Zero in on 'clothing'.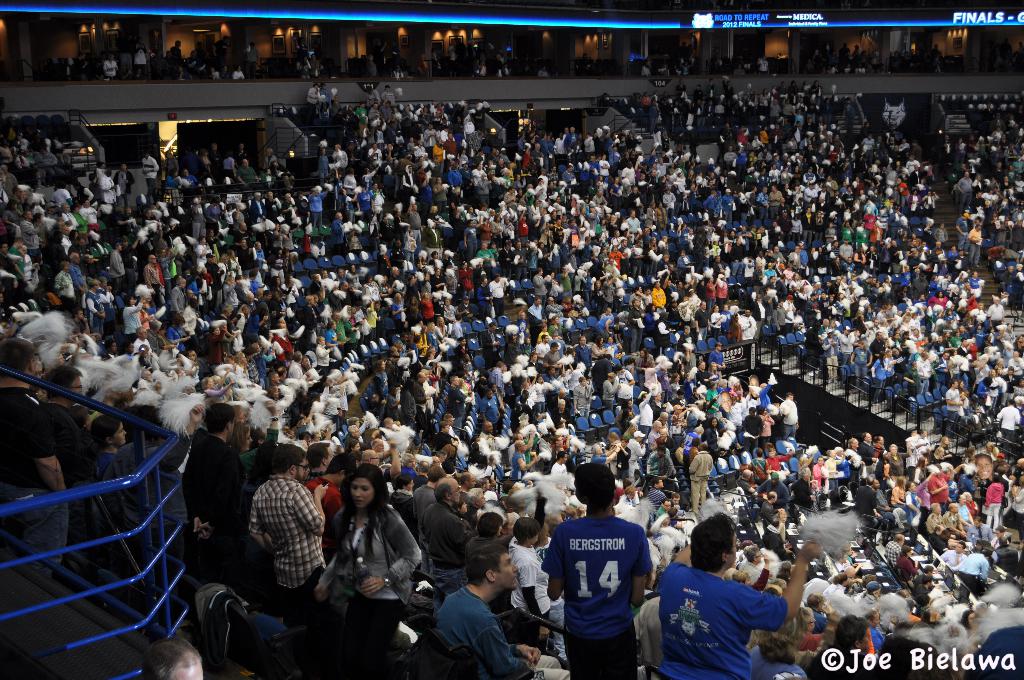
Zeroed in: 950:353:969:376.
